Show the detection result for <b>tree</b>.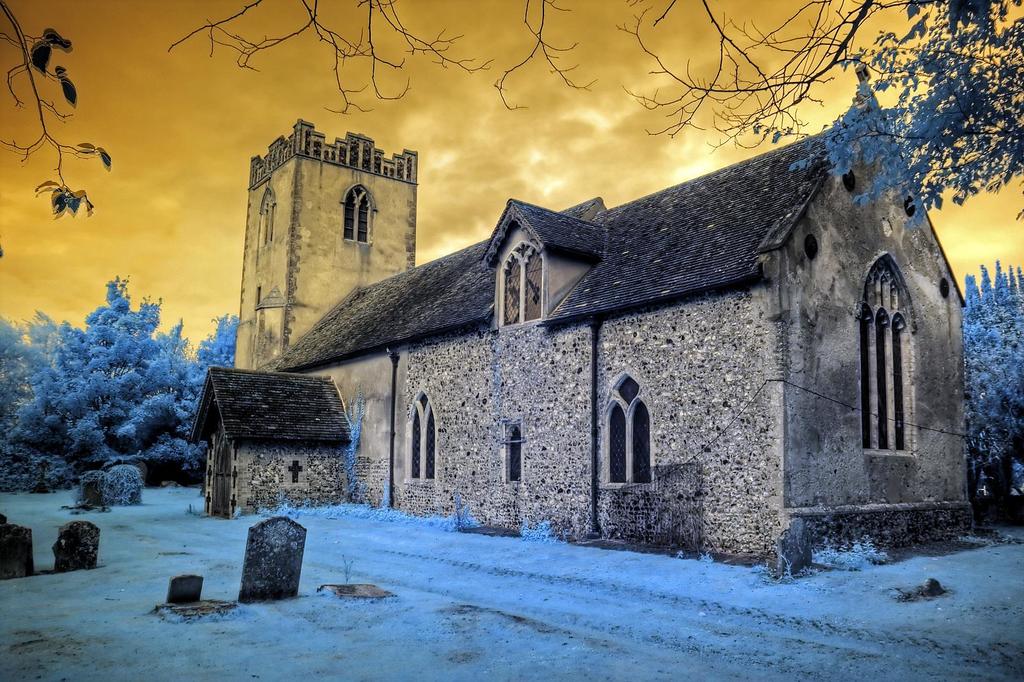
bbox=[755, 0, 1023, 234].
